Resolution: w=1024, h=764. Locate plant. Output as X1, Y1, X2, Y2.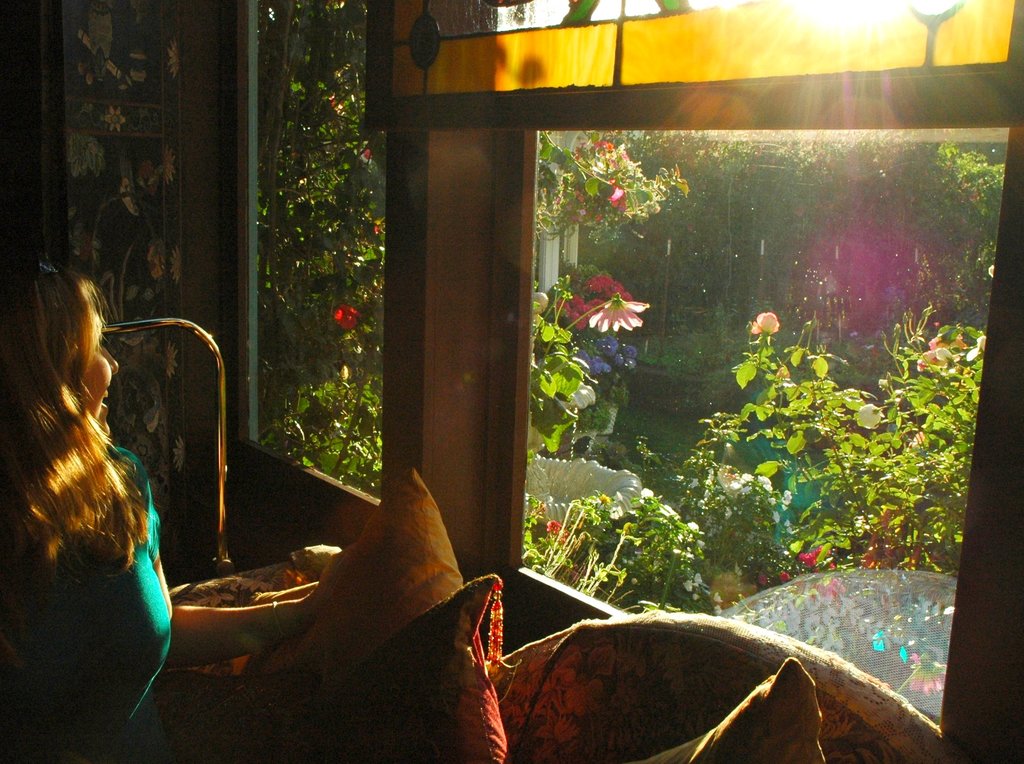
500, 492, 716, 610.
